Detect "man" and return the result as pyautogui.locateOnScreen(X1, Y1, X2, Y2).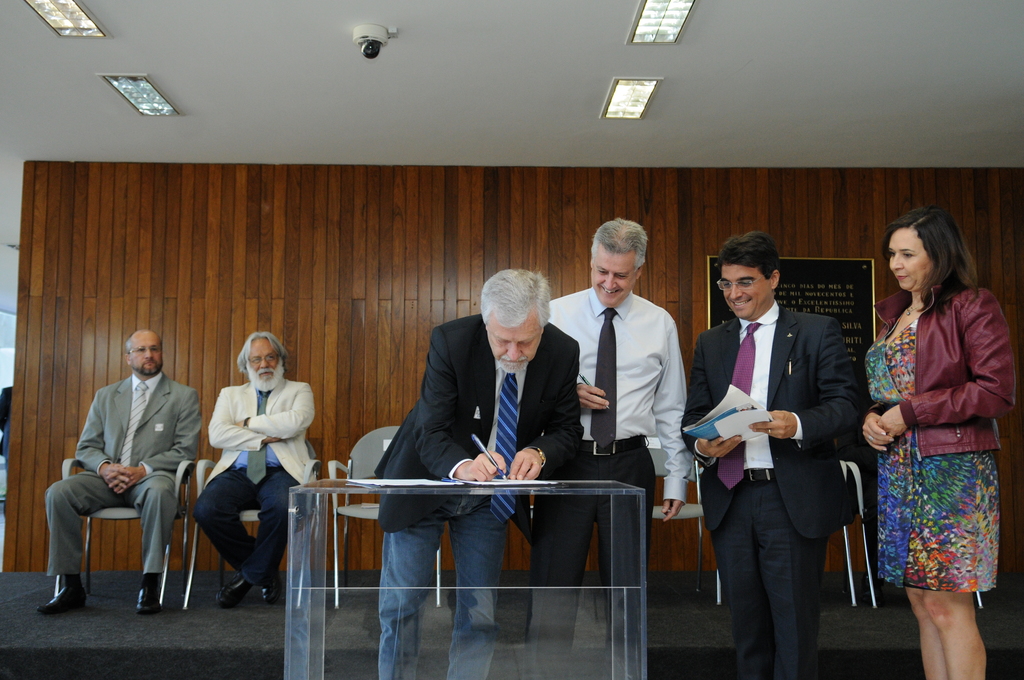
pyautogui.locateOnScreen(369, 266, 589, 679).
